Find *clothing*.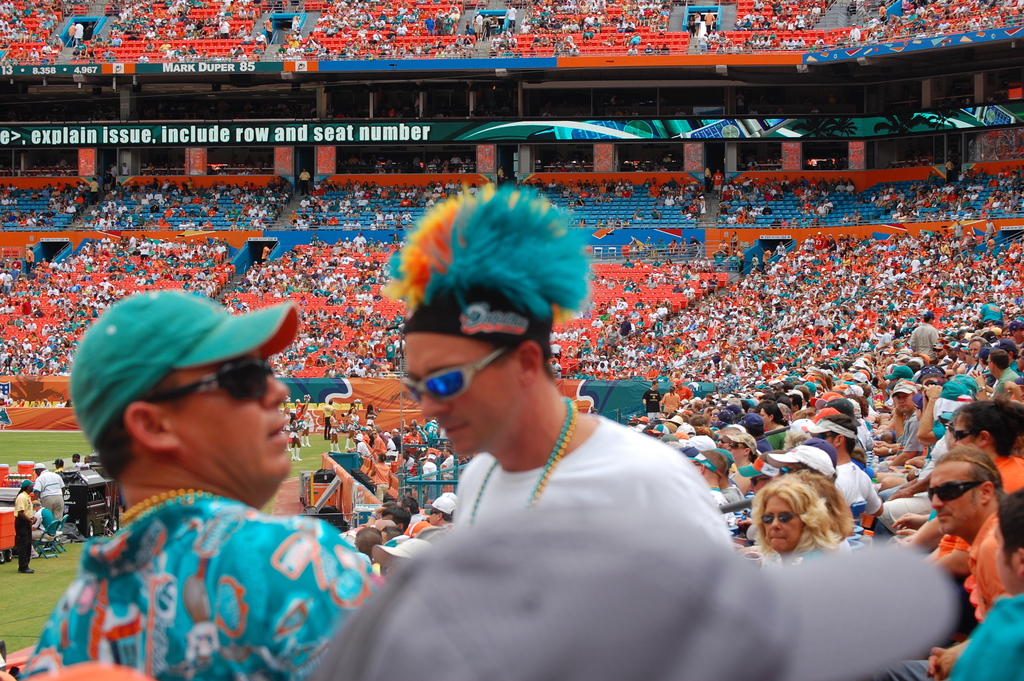
bbox(323, 107, 339, 122).
